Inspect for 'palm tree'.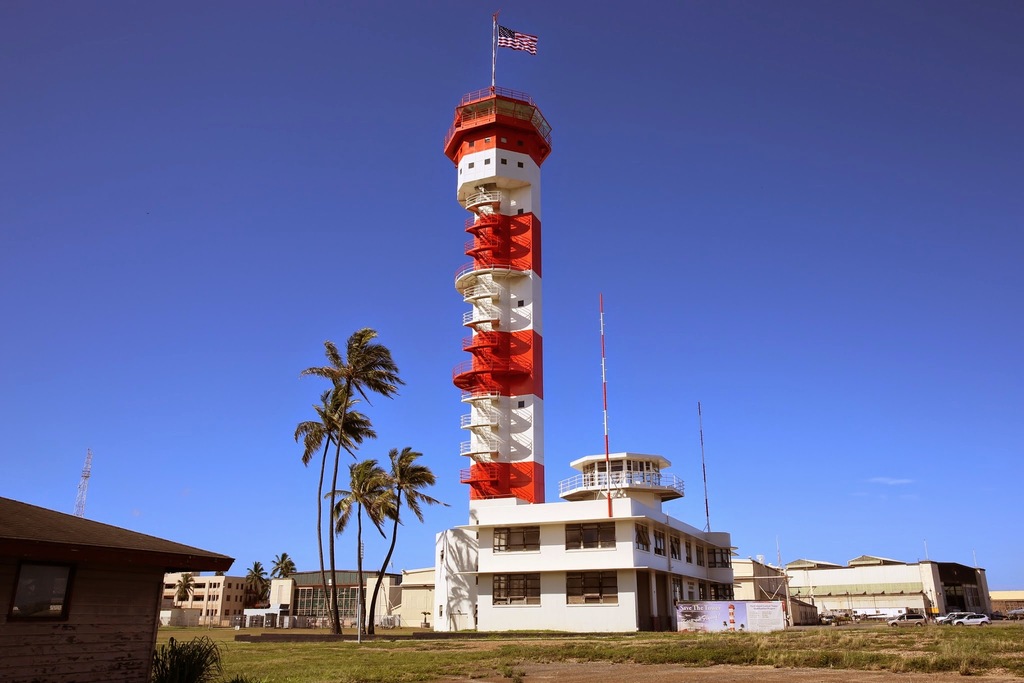
Inspection: [x1=372, y1=440, x2=456, y2=635].
